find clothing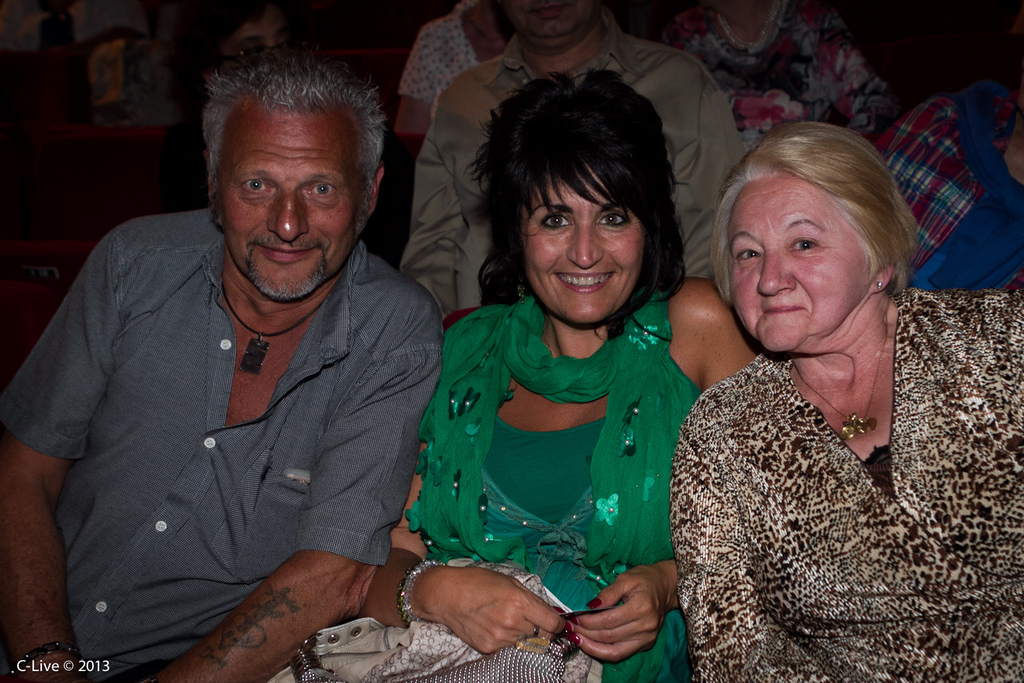
BBox(870, 89, 1023, 270)
